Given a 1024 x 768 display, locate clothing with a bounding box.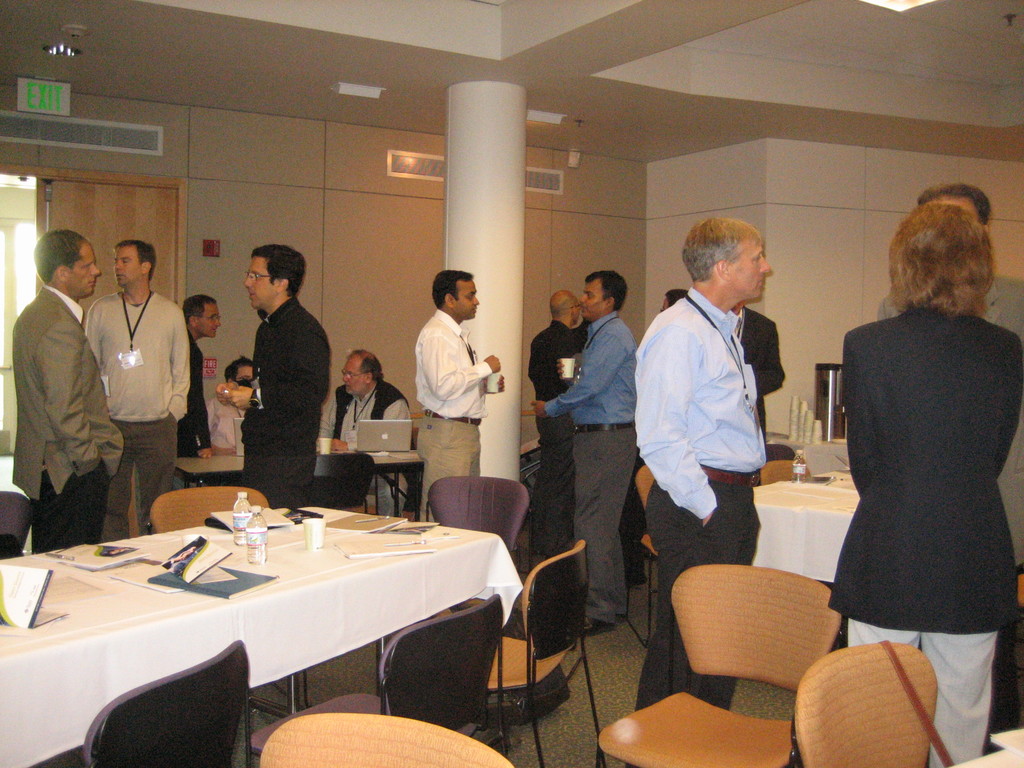
Located: BBox(203, 393, 246, 486).
